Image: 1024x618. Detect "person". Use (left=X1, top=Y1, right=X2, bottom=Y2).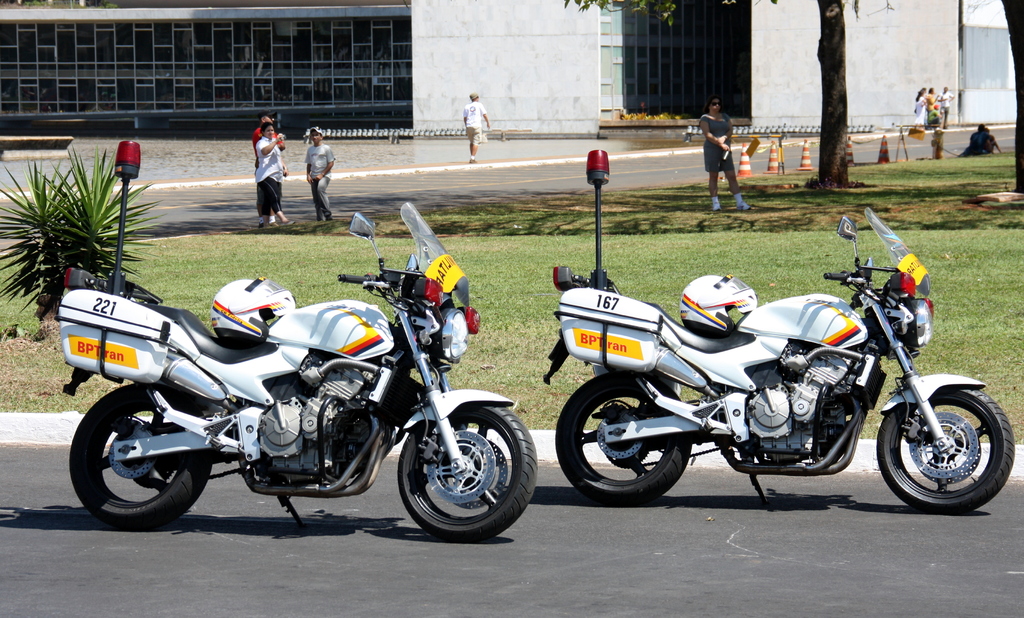
(left=258, top=122, right=287, bottom=224).
